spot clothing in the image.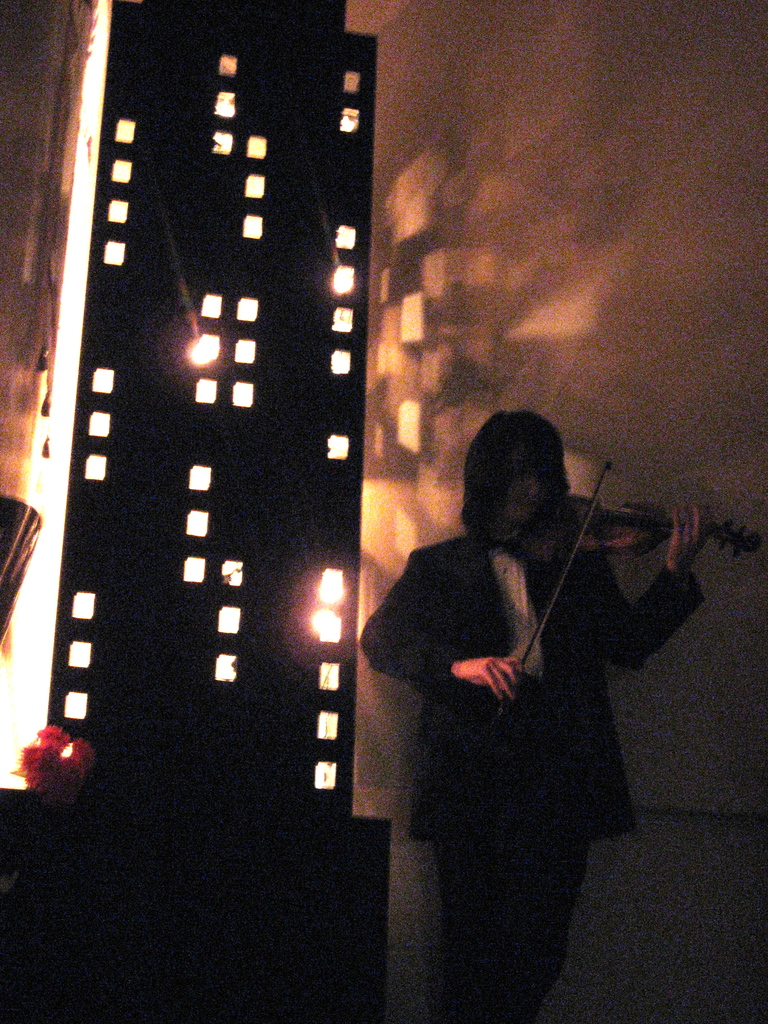
clothing found at bbox=(356, 529, 702, 1023).
